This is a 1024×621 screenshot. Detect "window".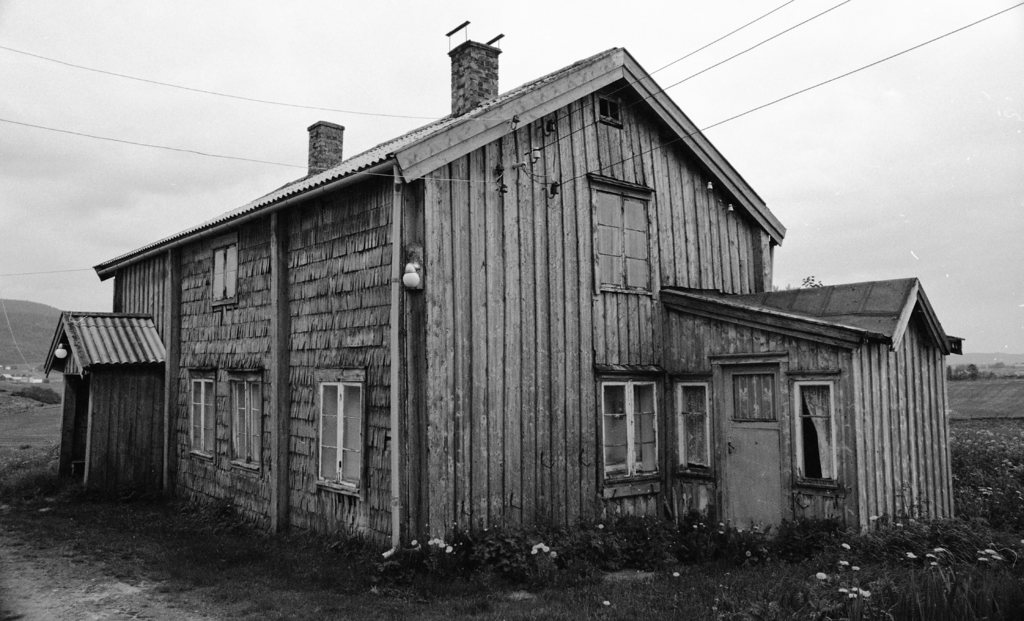
box=[224, 370, 258, 470].
